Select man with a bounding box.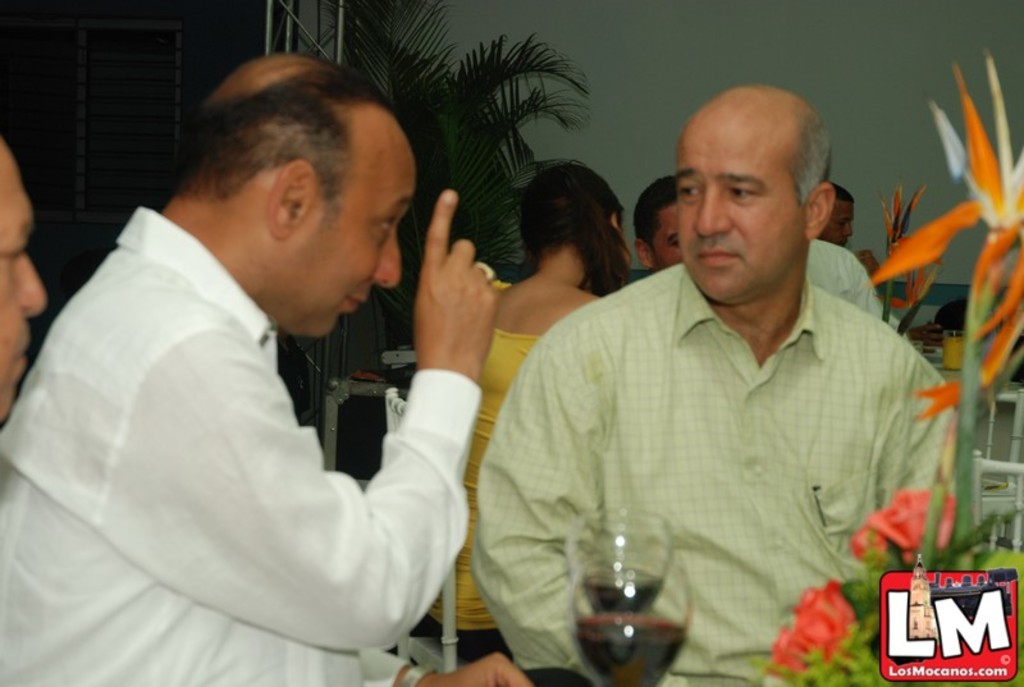
<bbox>639, 180, 696, 290</bbox>.
